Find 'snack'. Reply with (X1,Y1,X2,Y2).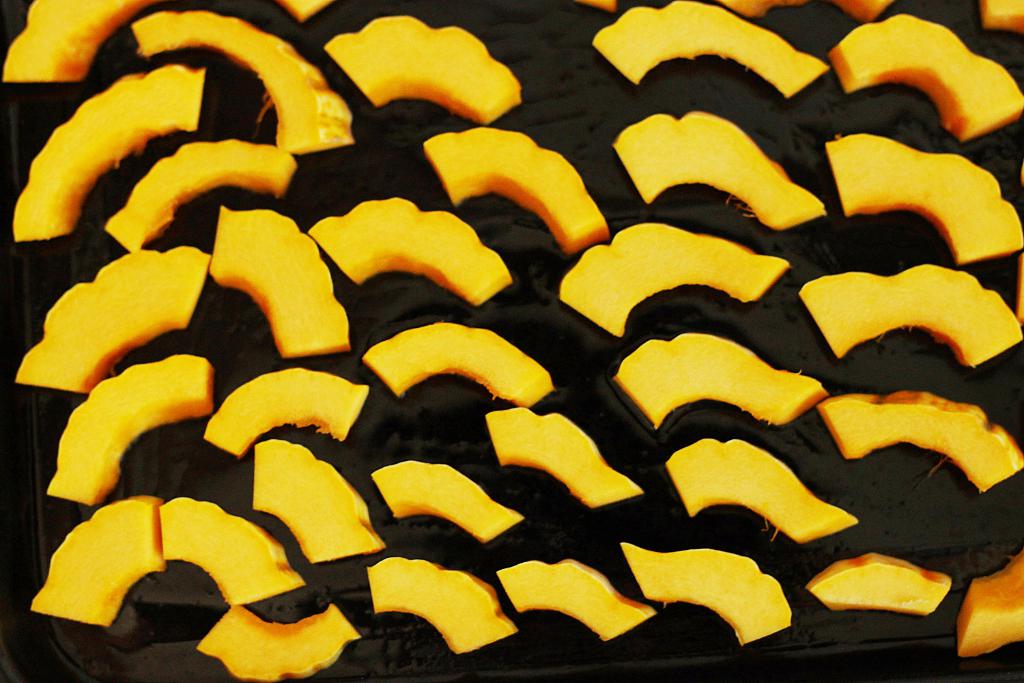
(46,361,218,498).
